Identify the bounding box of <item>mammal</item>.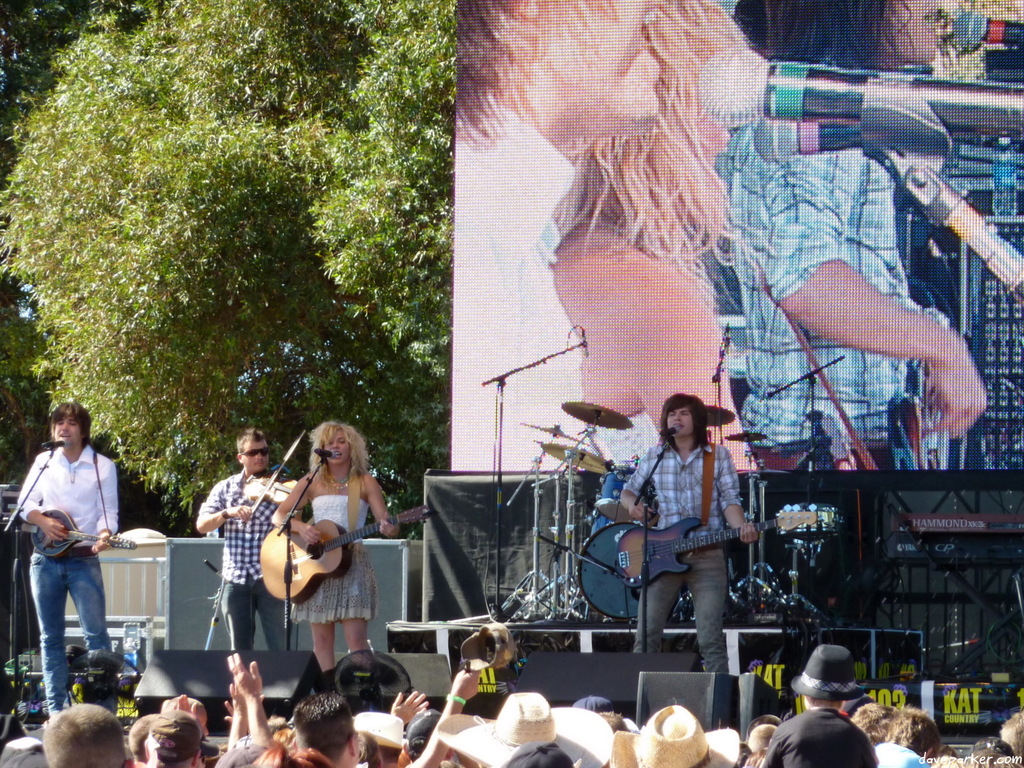
left=614, top=394, right=756, bottom=669.
